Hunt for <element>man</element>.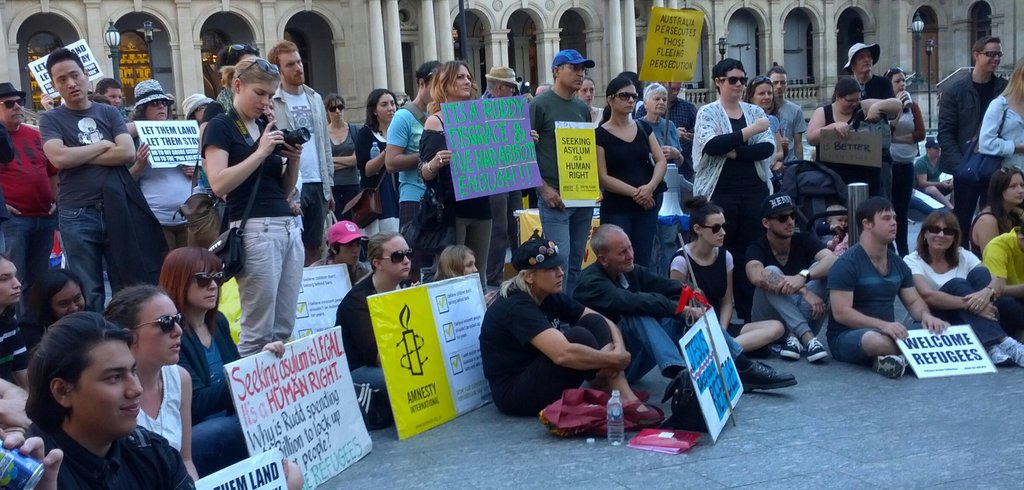
Hunted down at l=772, t=65, r=807, b=162.
